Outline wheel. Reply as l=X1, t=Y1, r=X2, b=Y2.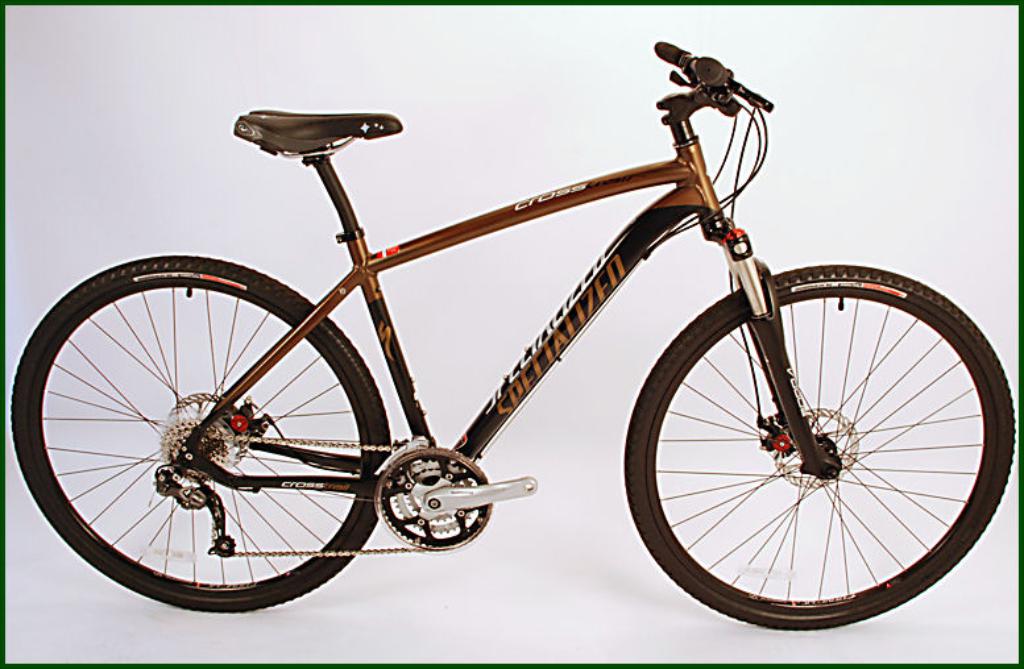
l=634, t=271, r=1000, b=629.
